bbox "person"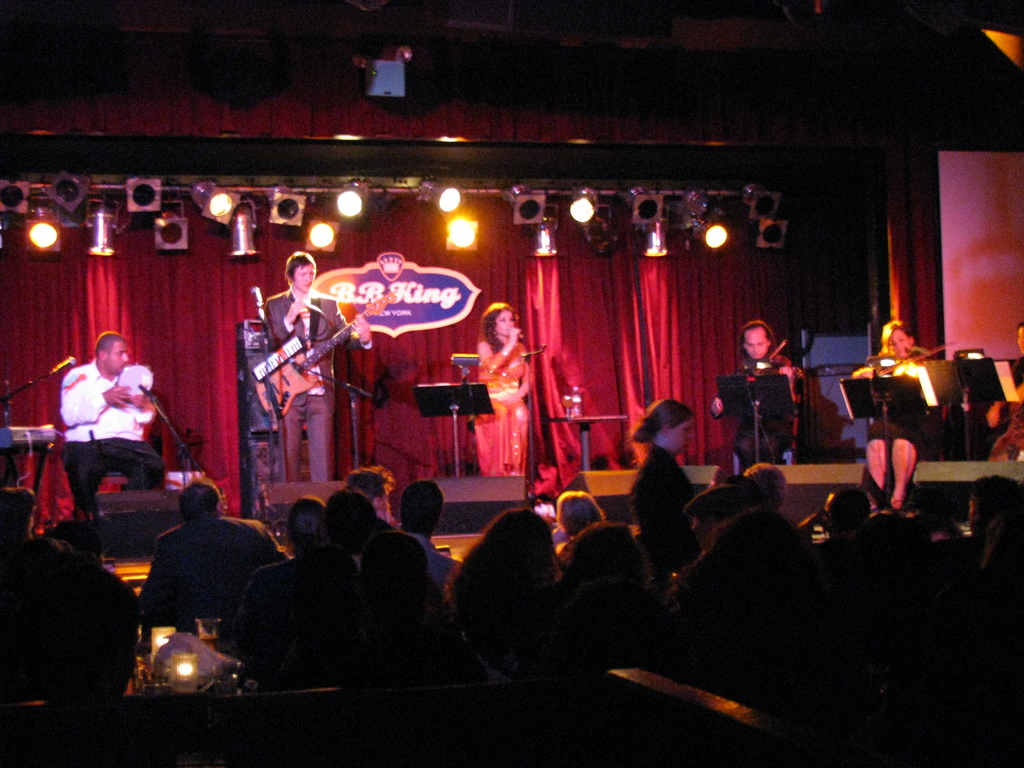
select_region(705, 311, 808, 465)
